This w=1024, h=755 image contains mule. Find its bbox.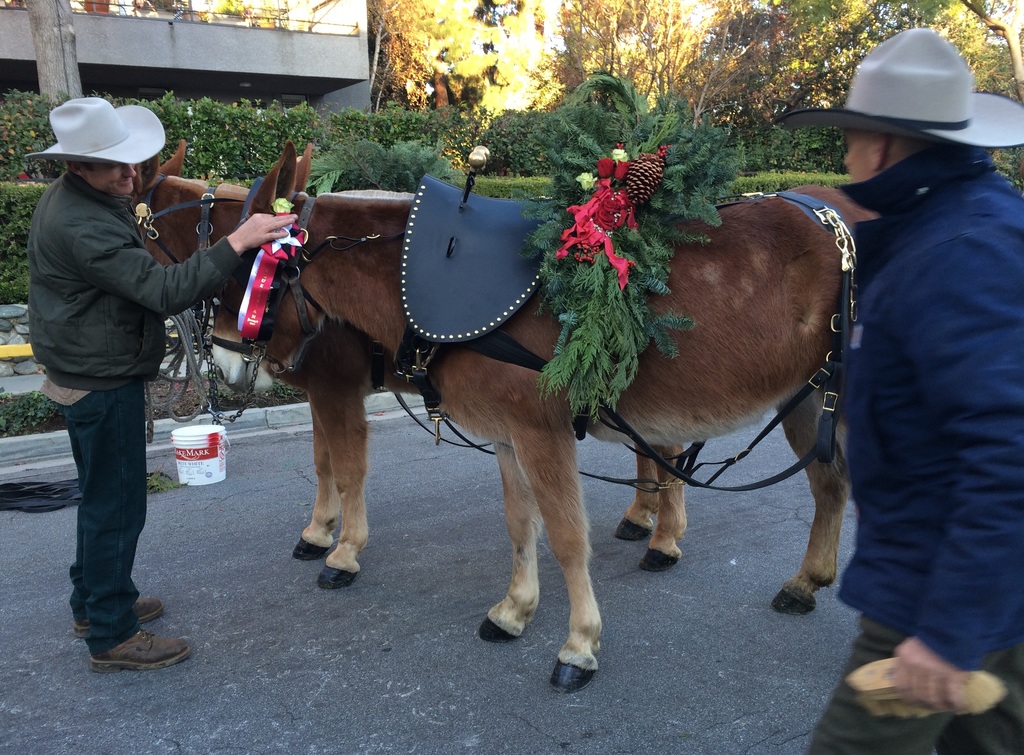
detection(130, 140, 685, 576).
